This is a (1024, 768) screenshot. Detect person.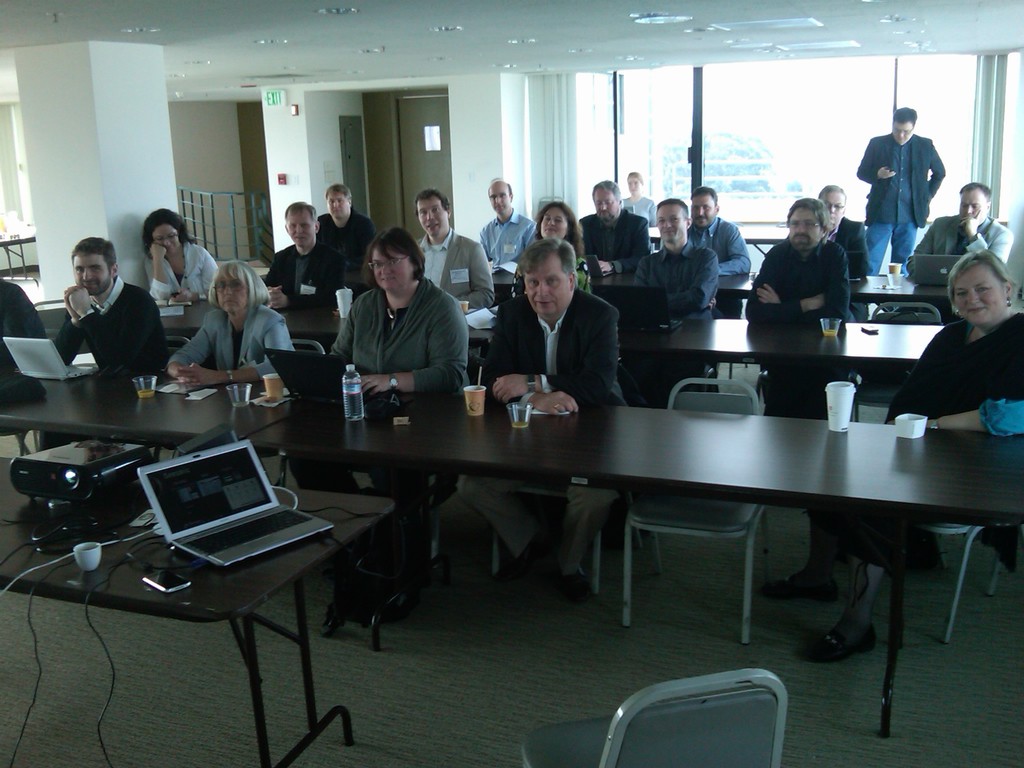
Rect(576, 173, 654, 274).
